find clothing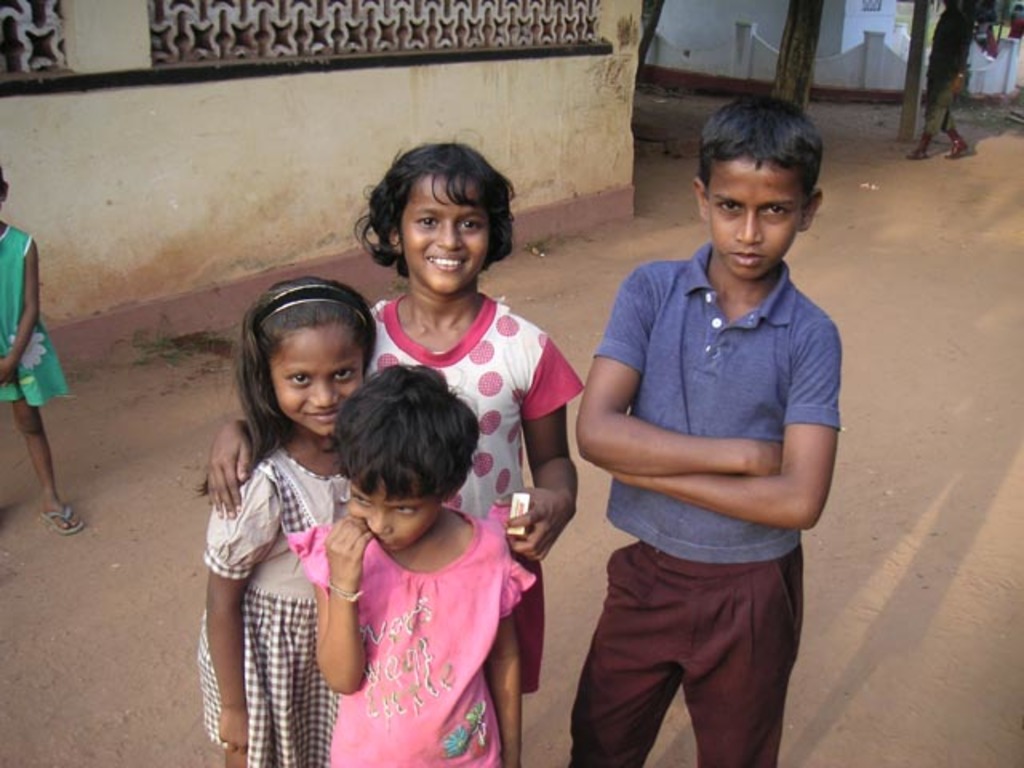
bbox=[562, 229, 850, 766]
